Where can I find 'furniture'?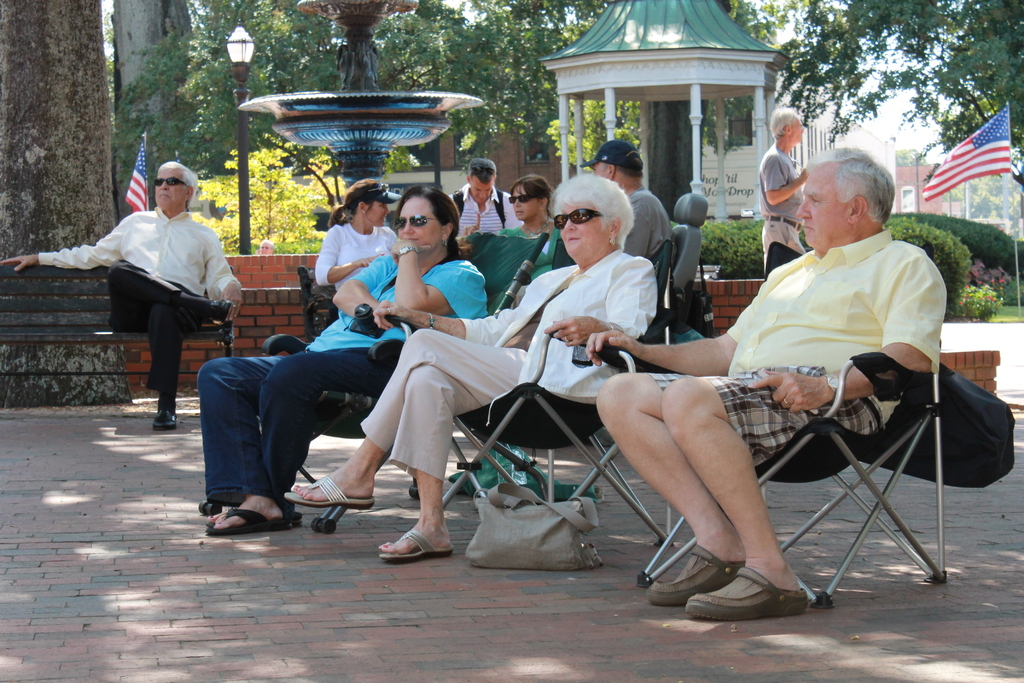
You can find it at box=[196, 230, 550, 534].
